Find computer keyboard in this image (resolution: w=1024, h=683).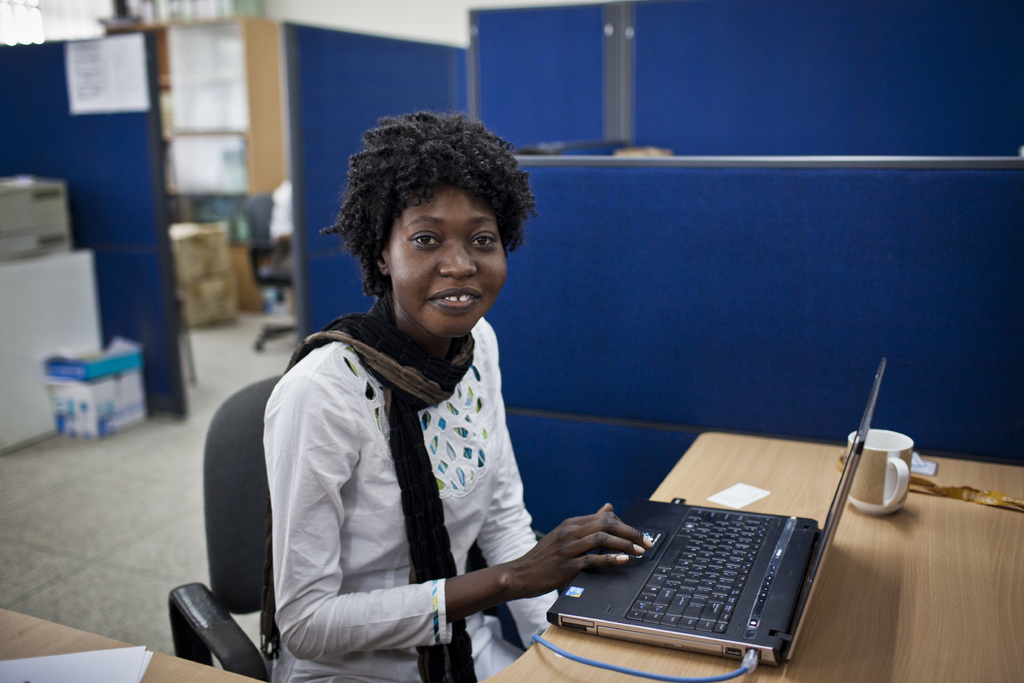
bbox(627, 505, 771, 636).
